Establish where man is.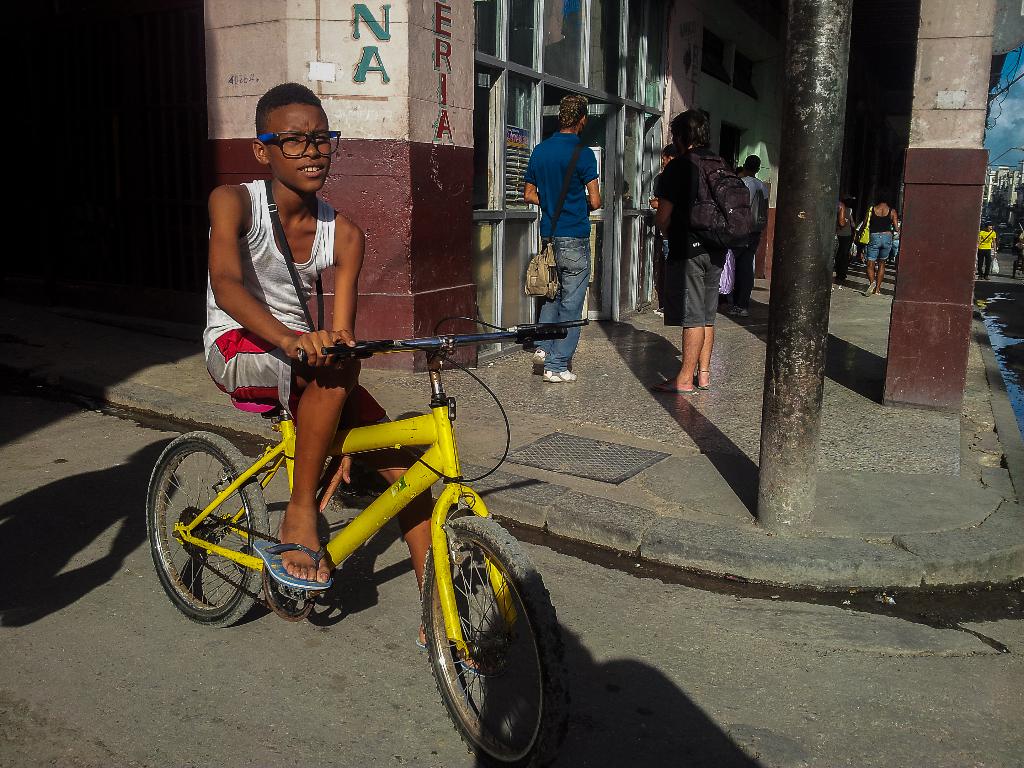
Established at bbox=[520, 91, 604, 387].
